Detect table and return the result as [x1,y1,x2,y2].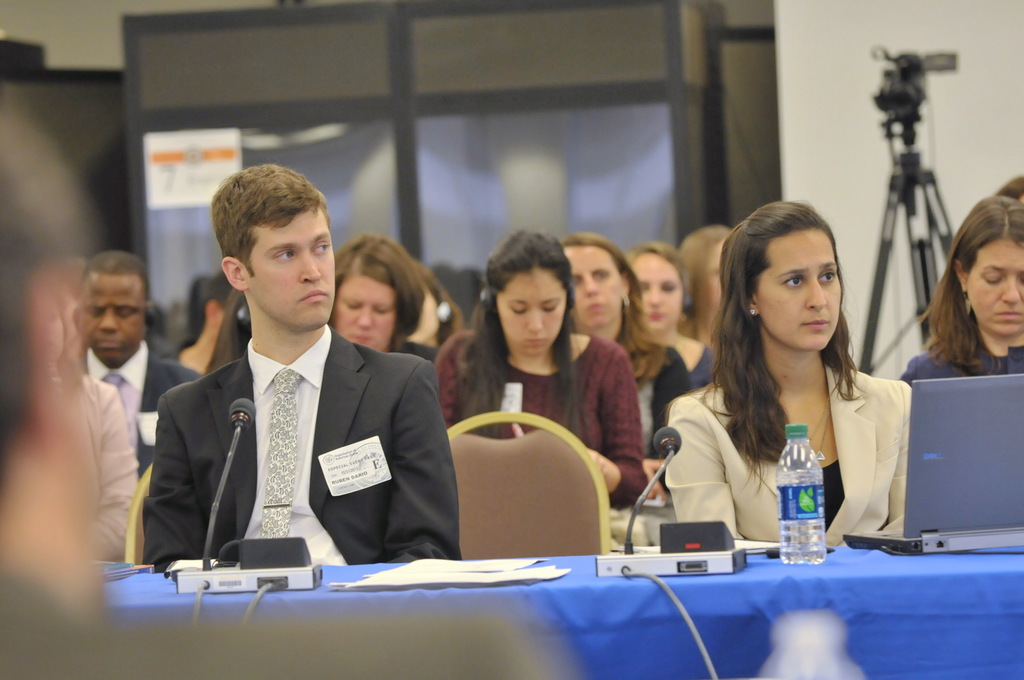
[109,555,1023,679].
